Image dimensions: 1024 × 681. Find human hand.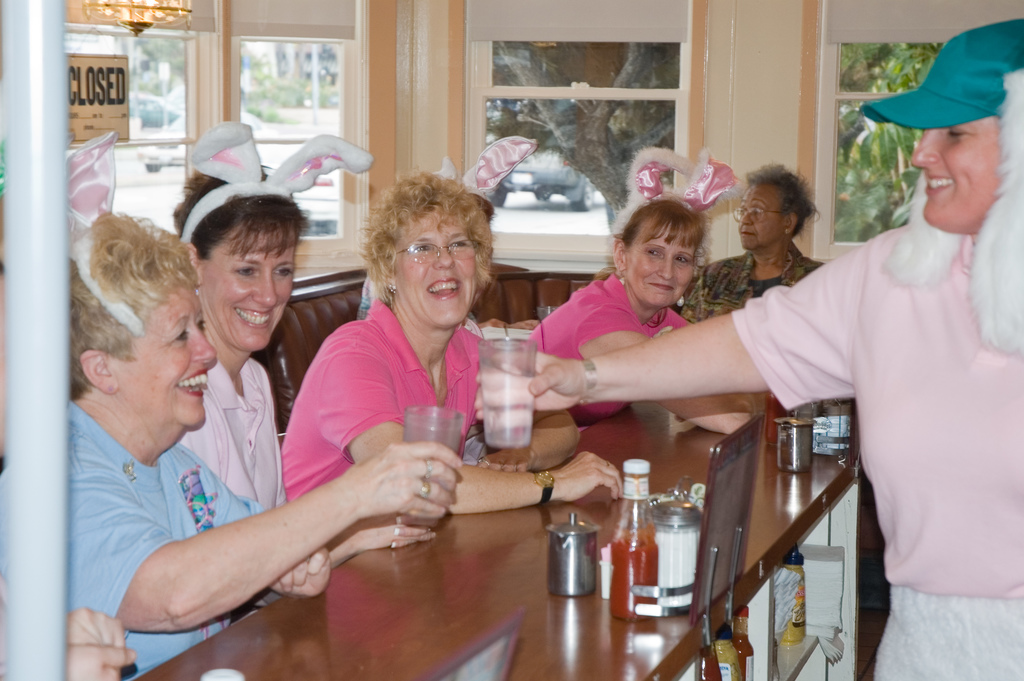
pyautogui.locateOnScreen(516, 319, 538, 331).
